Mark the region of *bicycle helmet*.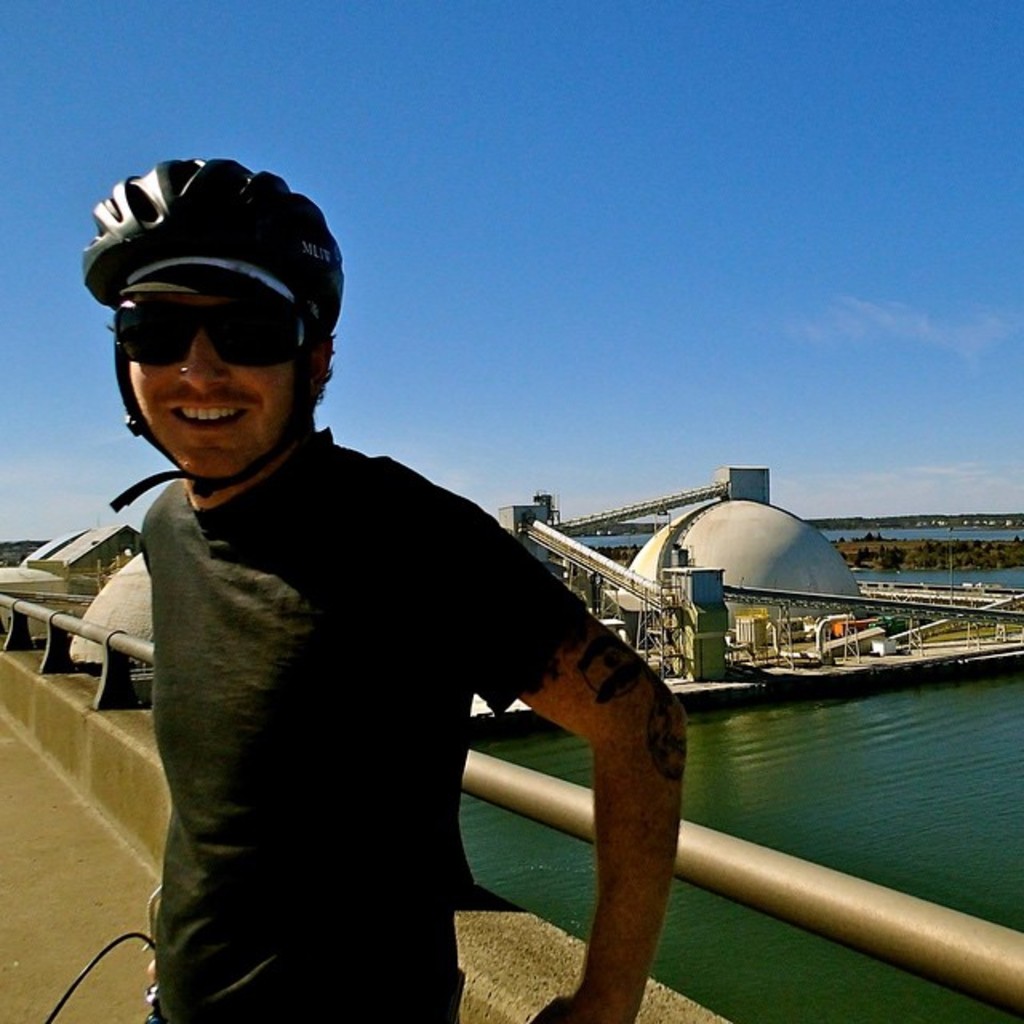
Region: box(96, 163, 342, 355).
